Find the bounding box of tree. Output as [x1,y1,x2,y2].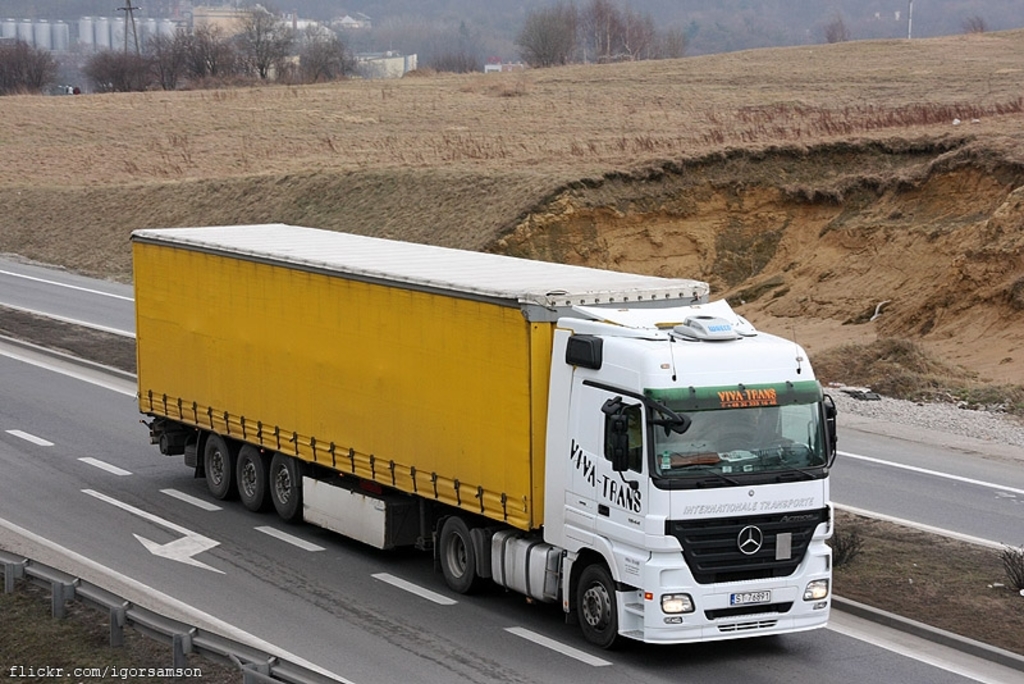
[818,8,854,46].
